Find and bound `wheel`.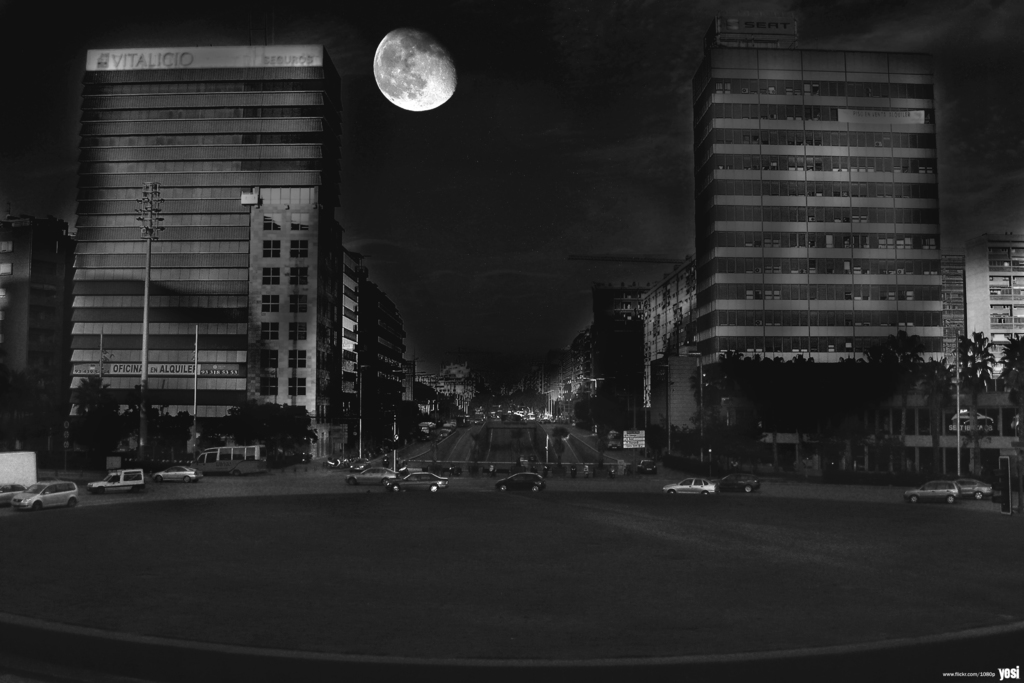
Bound: bbox=(392, 486, 397, 494).
